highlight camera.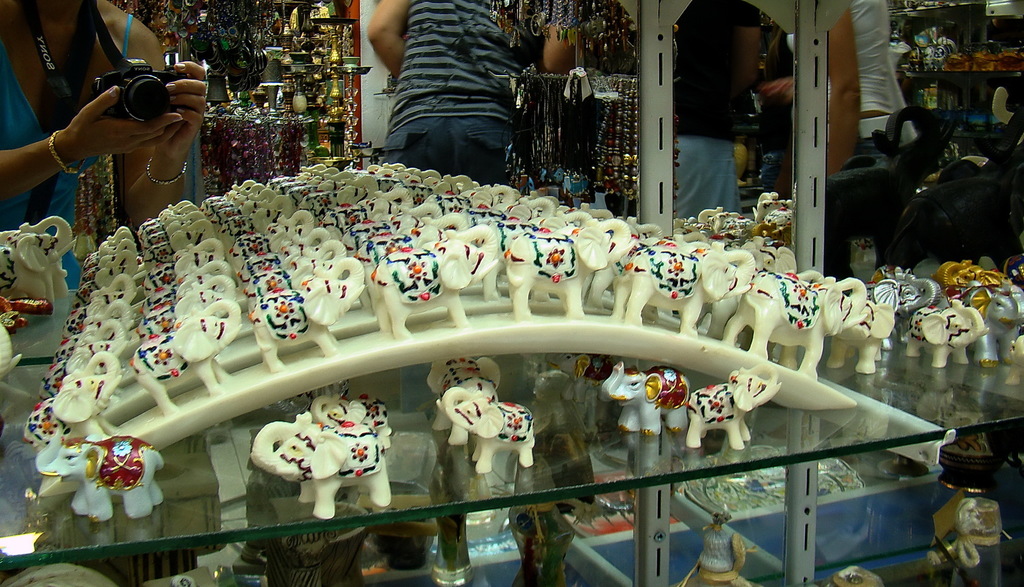
Highlighted region: bbox(91, 63, 181, 122).
